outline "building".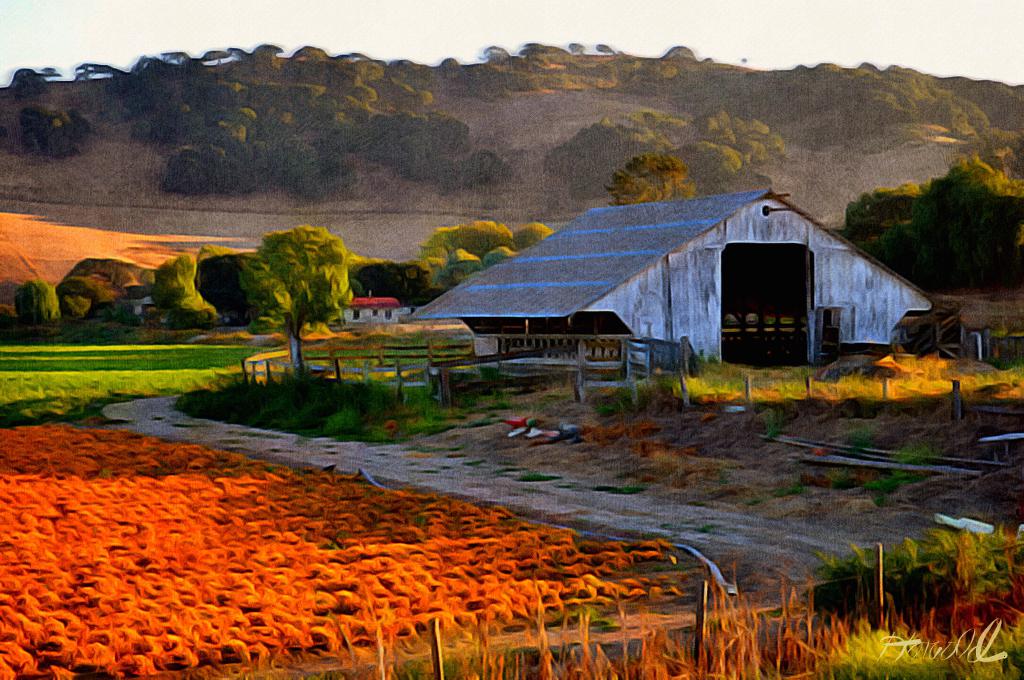
Outline: [x1=402, y1=185, x2=938, y2=374].
